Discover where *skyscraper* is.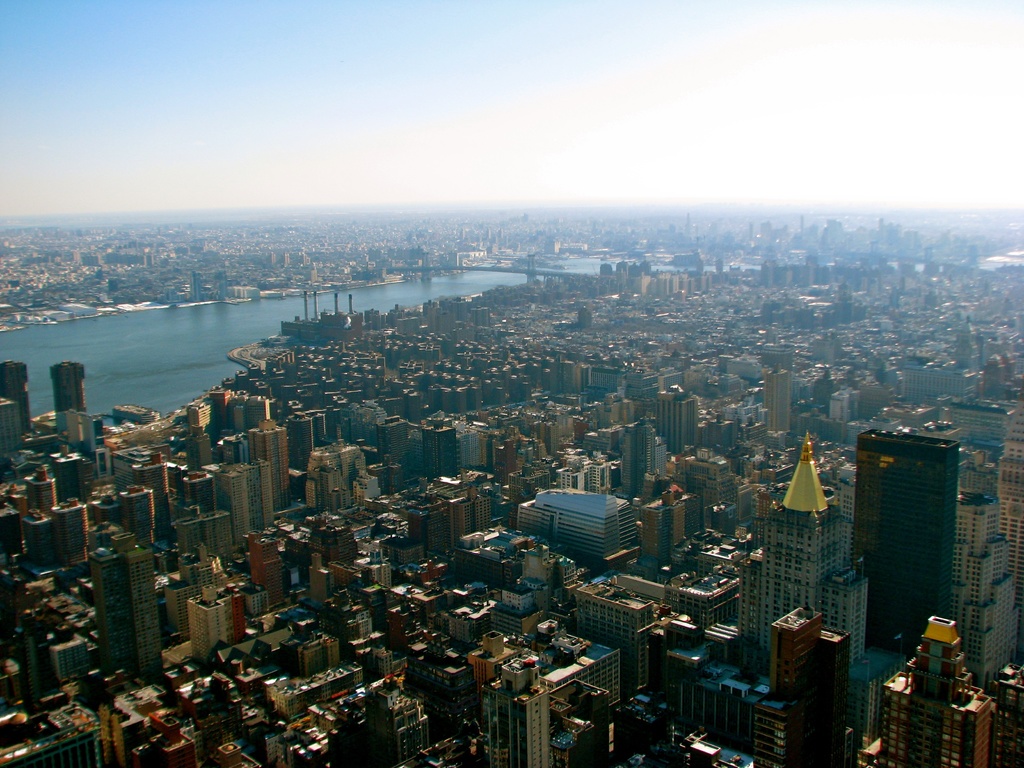
Discovered at box(376, 415, 411, 482).
